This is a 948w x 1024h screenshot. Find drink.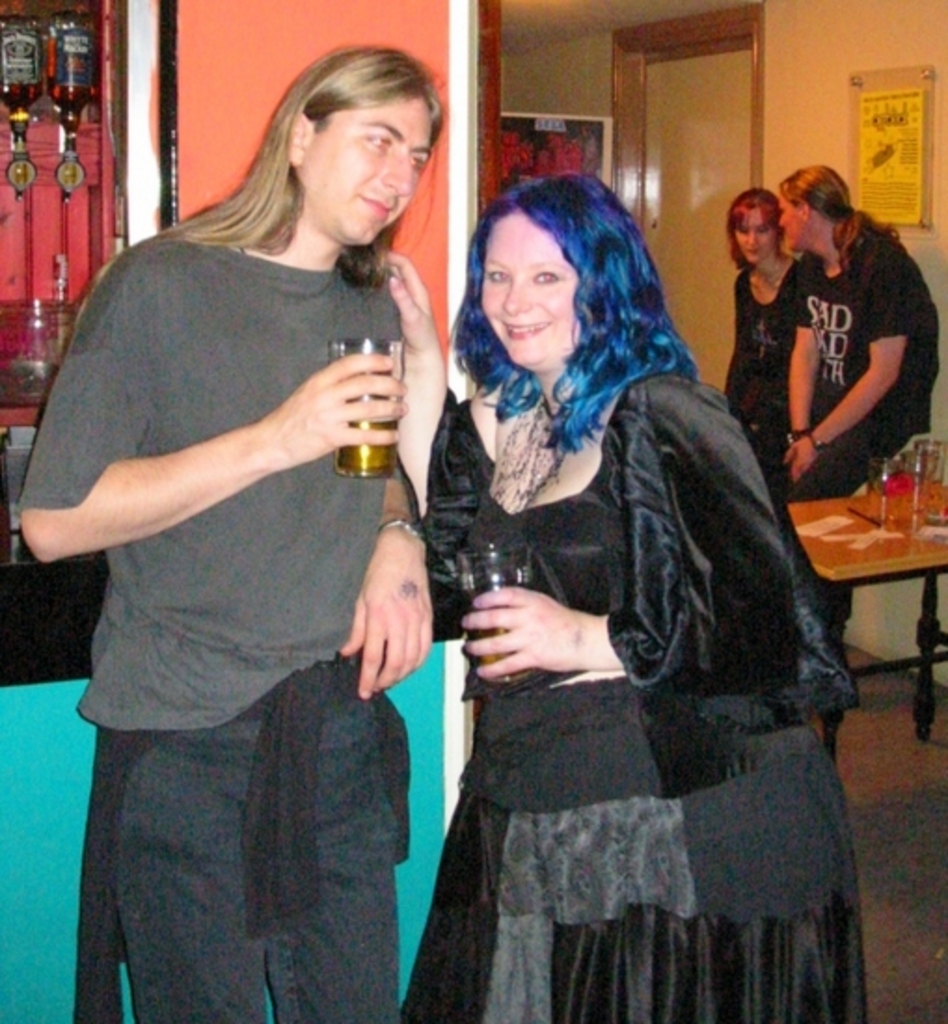
Bounding box: <box>872,447,887,525</box>.
